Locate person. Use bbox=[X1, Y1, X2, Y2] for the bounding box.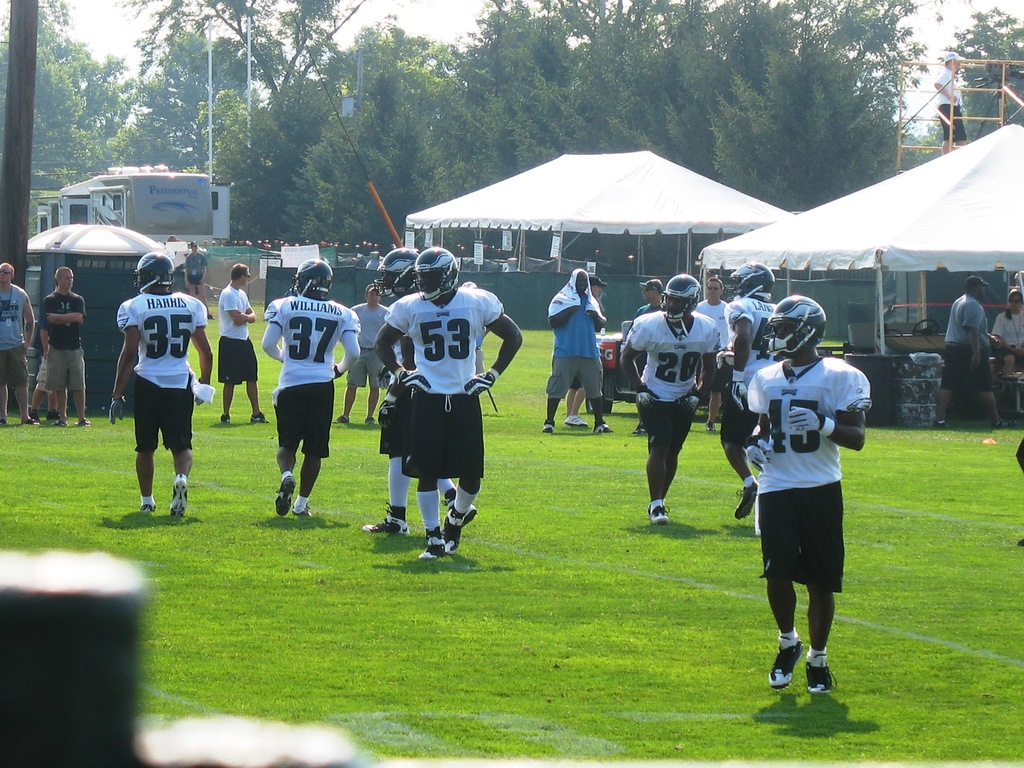
bbox=[31, 270, 61, 416].
